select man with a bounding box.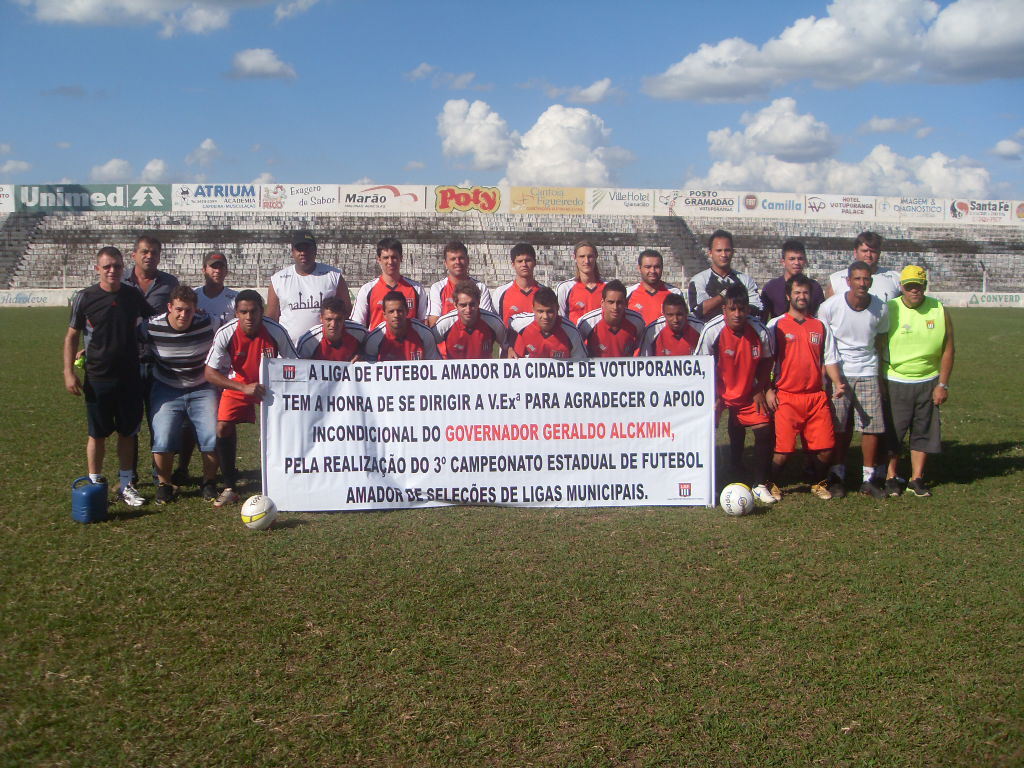
crop(824, 222, 913, 304).
